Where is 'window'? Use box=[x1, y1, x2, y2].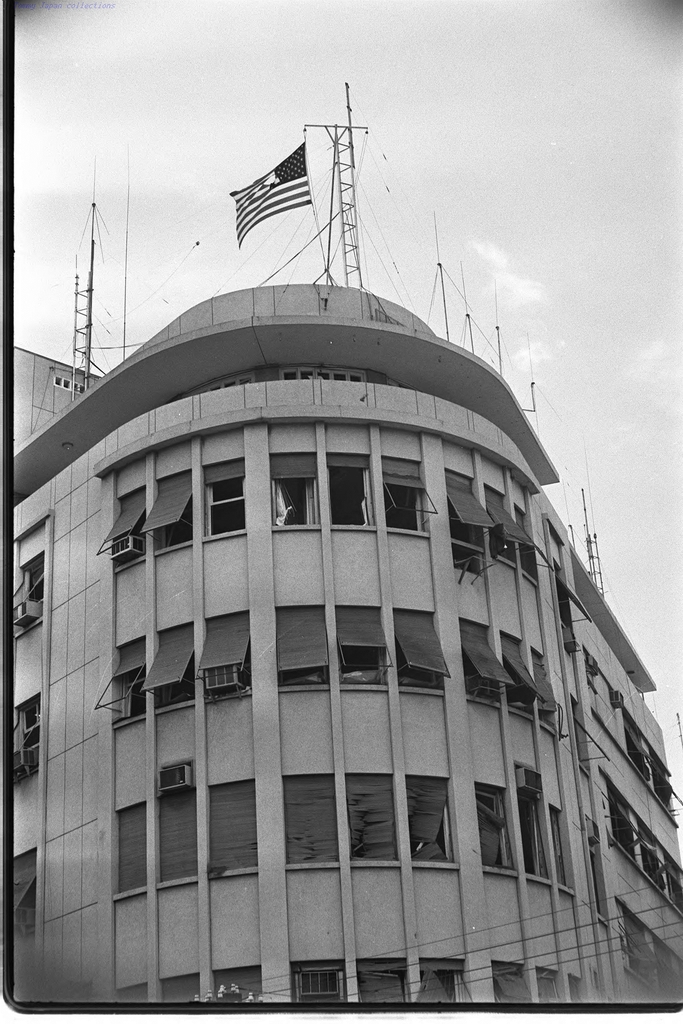
box=[337, 607, 386, 688].
